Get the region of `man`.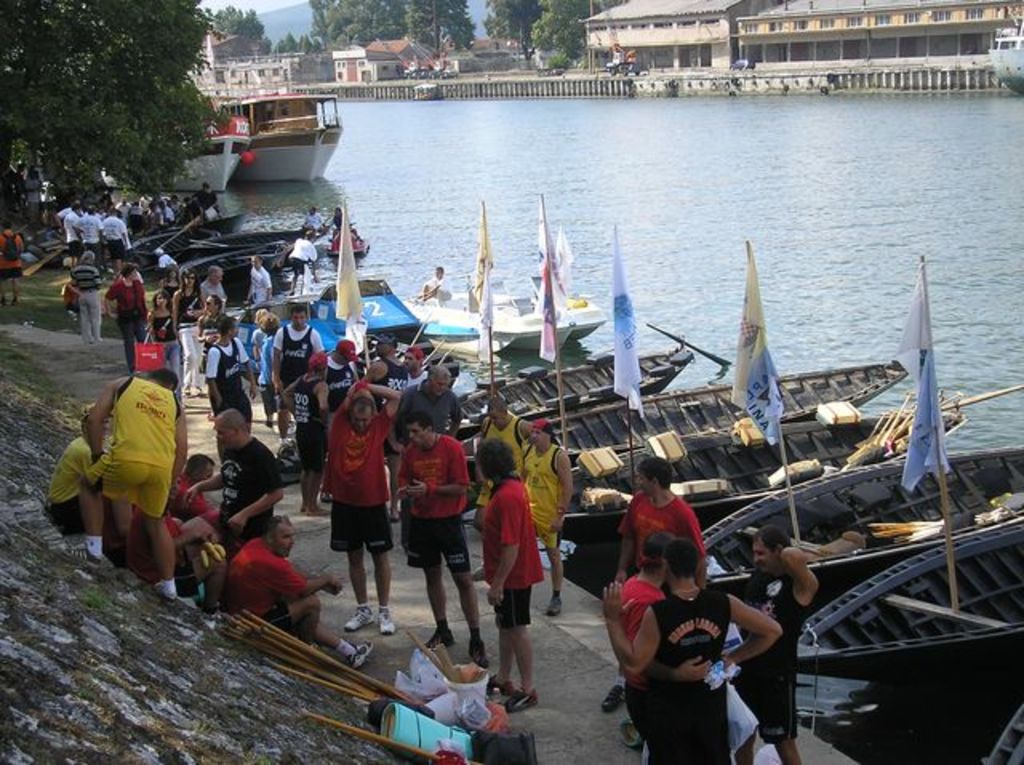
crop(394, 371, 459, 432).
